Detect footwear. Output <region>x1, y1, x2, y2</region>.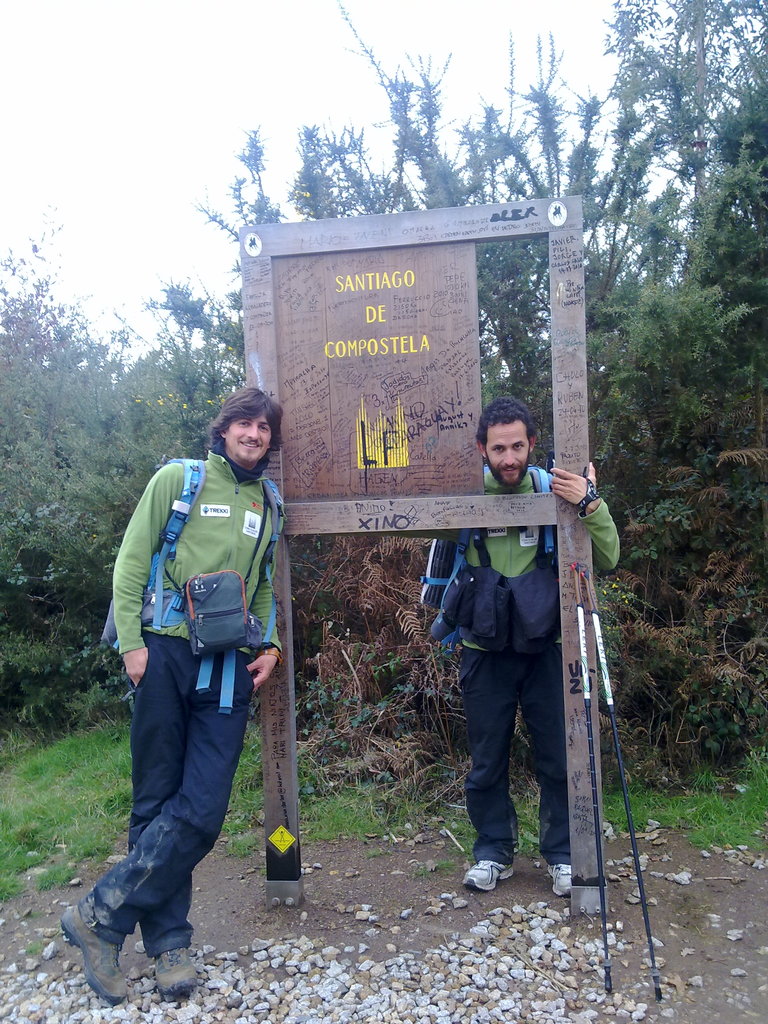
<region>458, 858, 517, 897</region>.
